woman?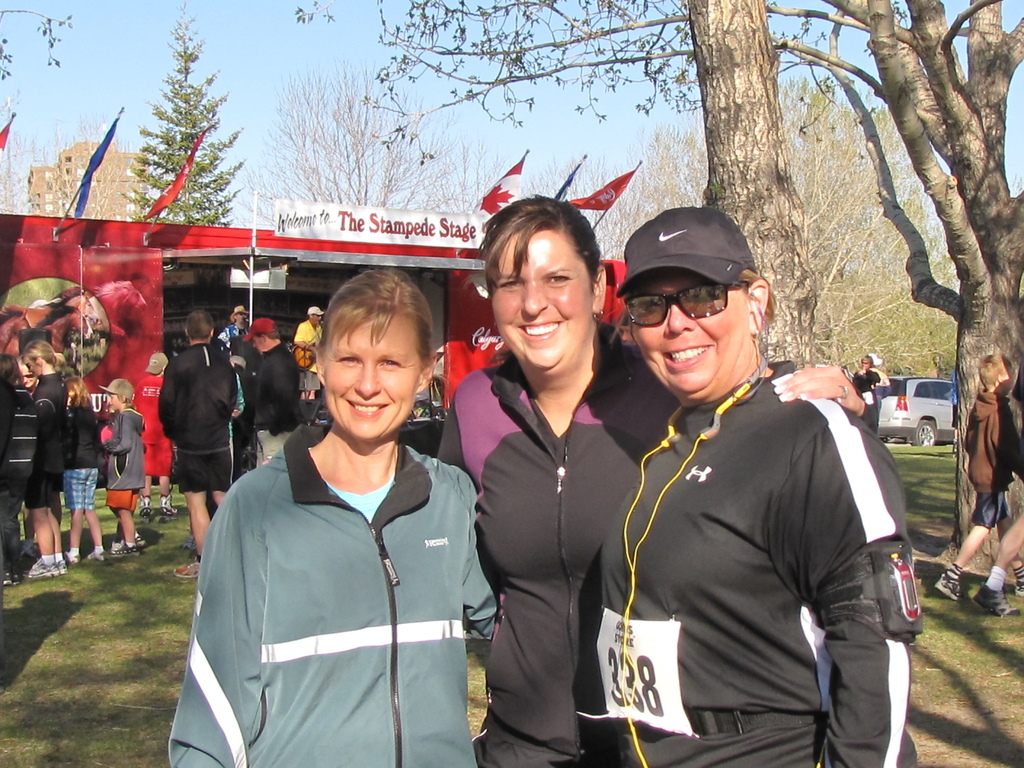
[436, 195, 884, 767]
